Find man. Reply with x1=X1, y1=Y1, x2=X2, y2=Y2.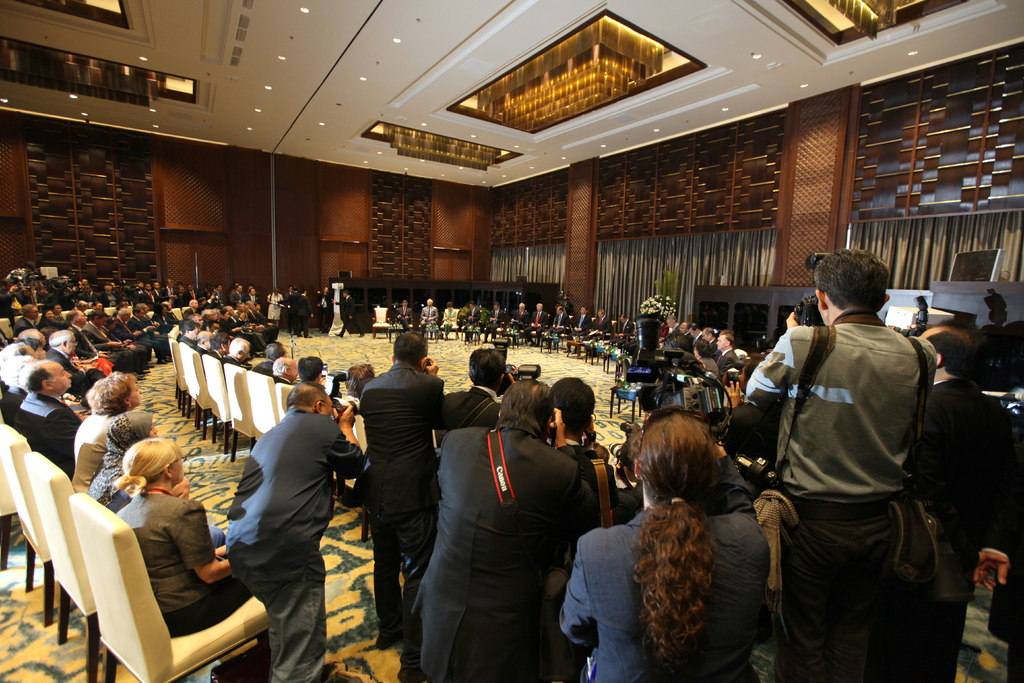
x1=613, y1=312, x2=636, y2=349.
